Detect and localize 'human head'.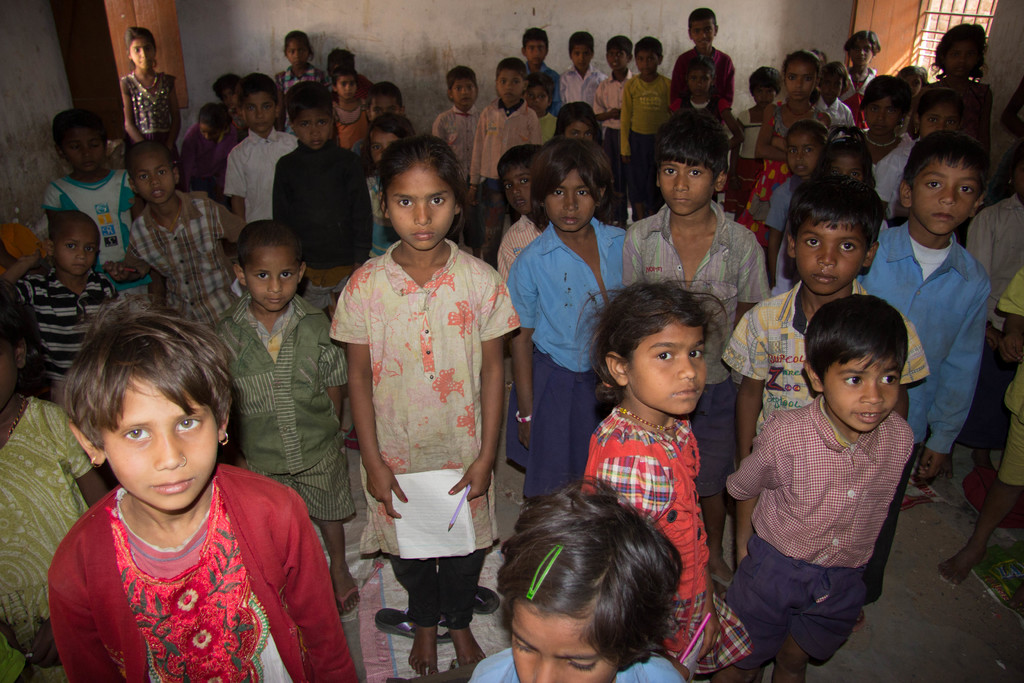
Localized at BBox(445, 63, 478, 113).
